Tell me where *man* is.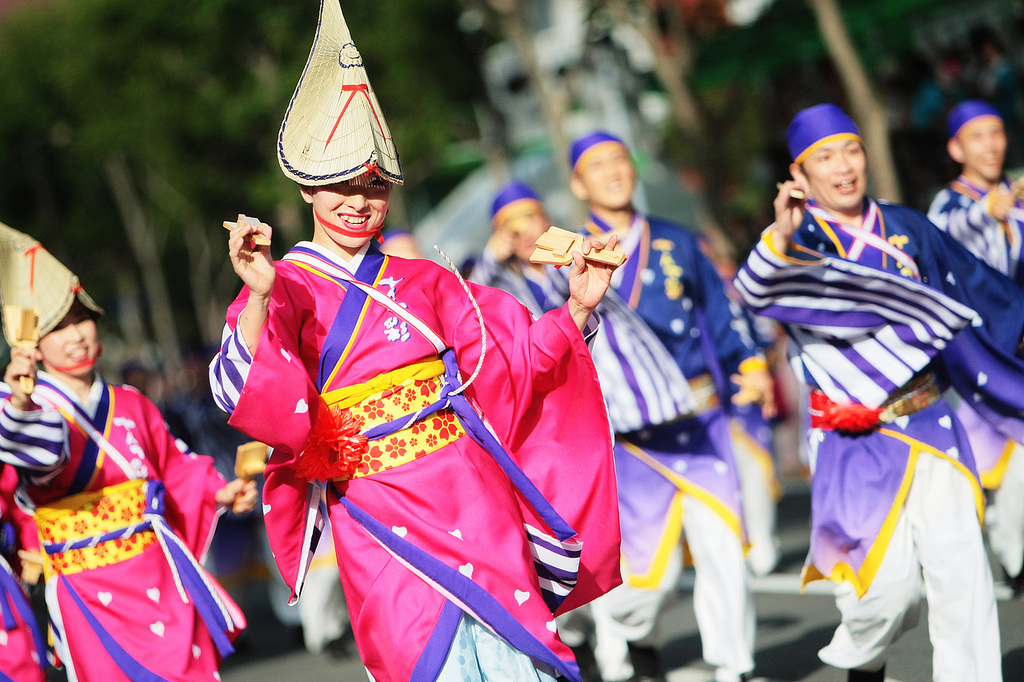
*man* is at 566,126,782,681.
